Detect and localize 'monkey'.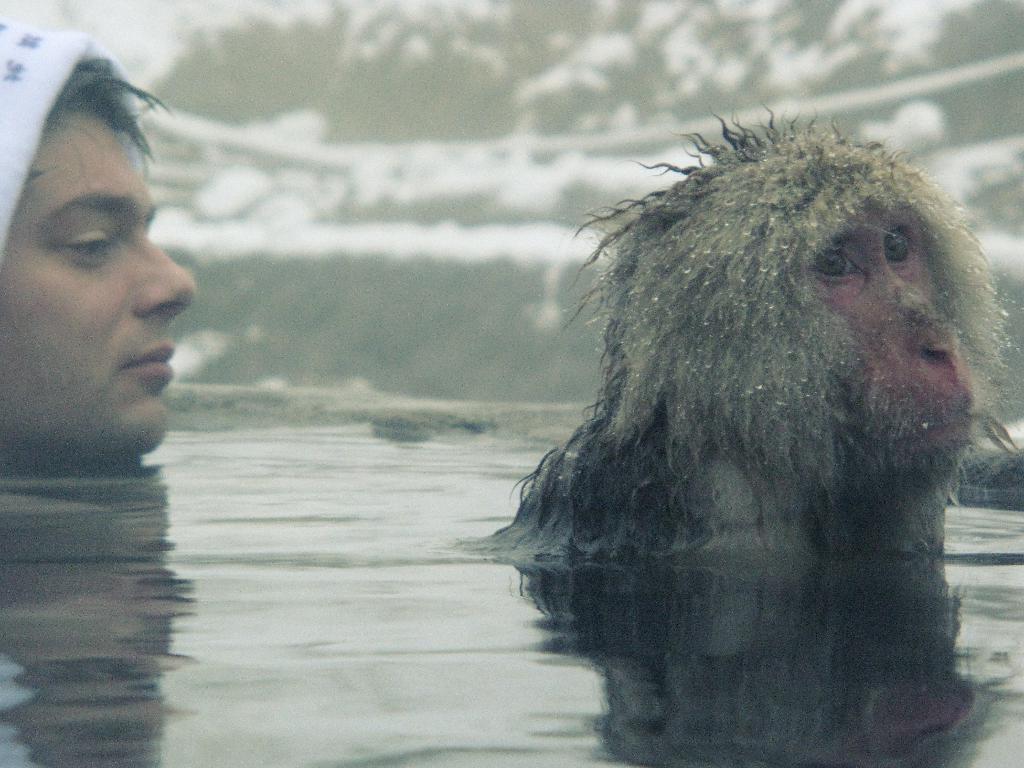
Localized at region(500, 107, 1016, 563).
